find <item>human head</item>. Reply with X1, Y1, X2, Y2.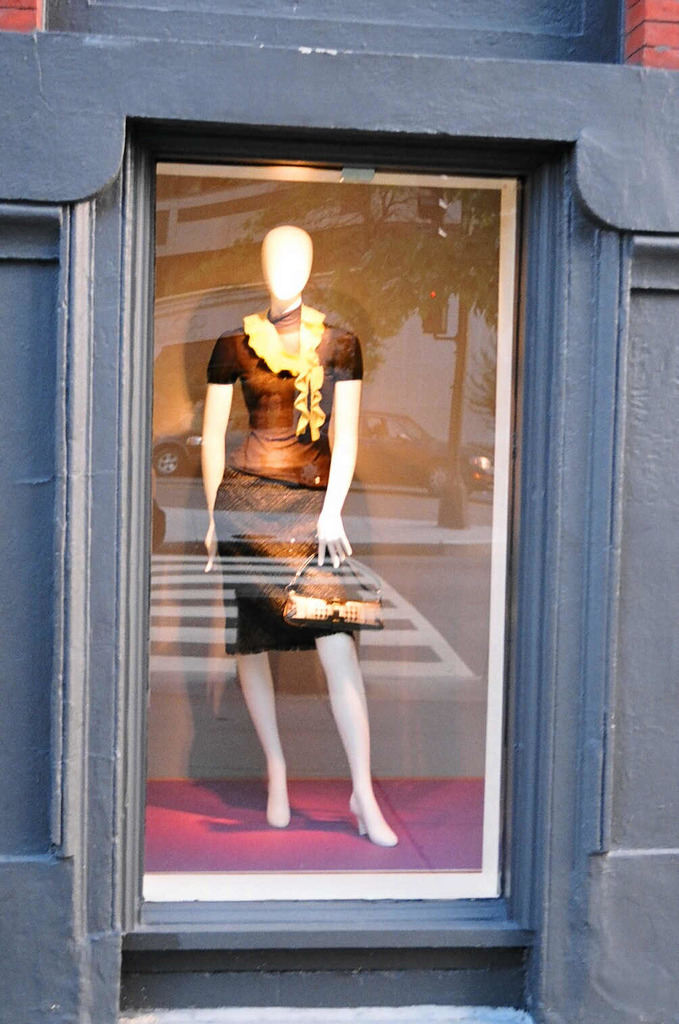
254, 223, 320, 304.
